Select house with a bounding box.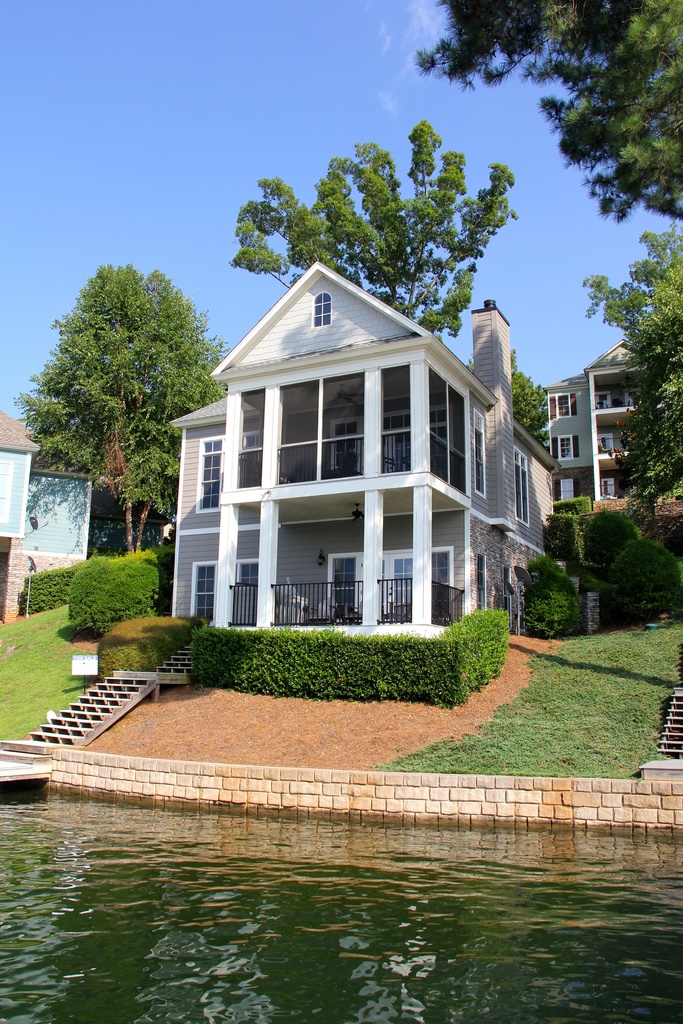
region(0, 402, 99, 624).
